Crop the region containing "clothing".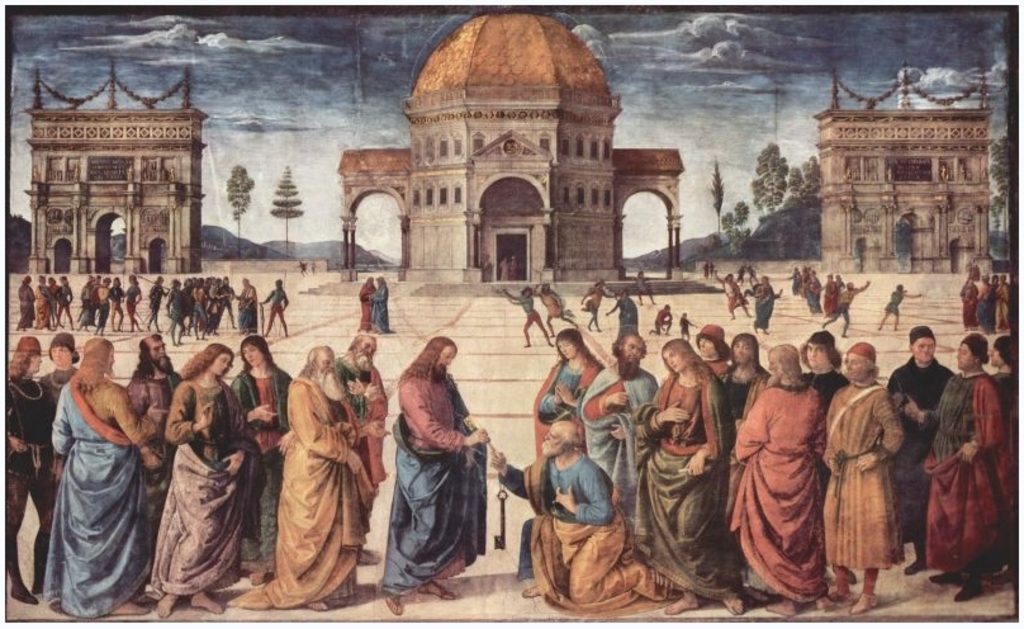
Crop region: 226 360 297 572.
